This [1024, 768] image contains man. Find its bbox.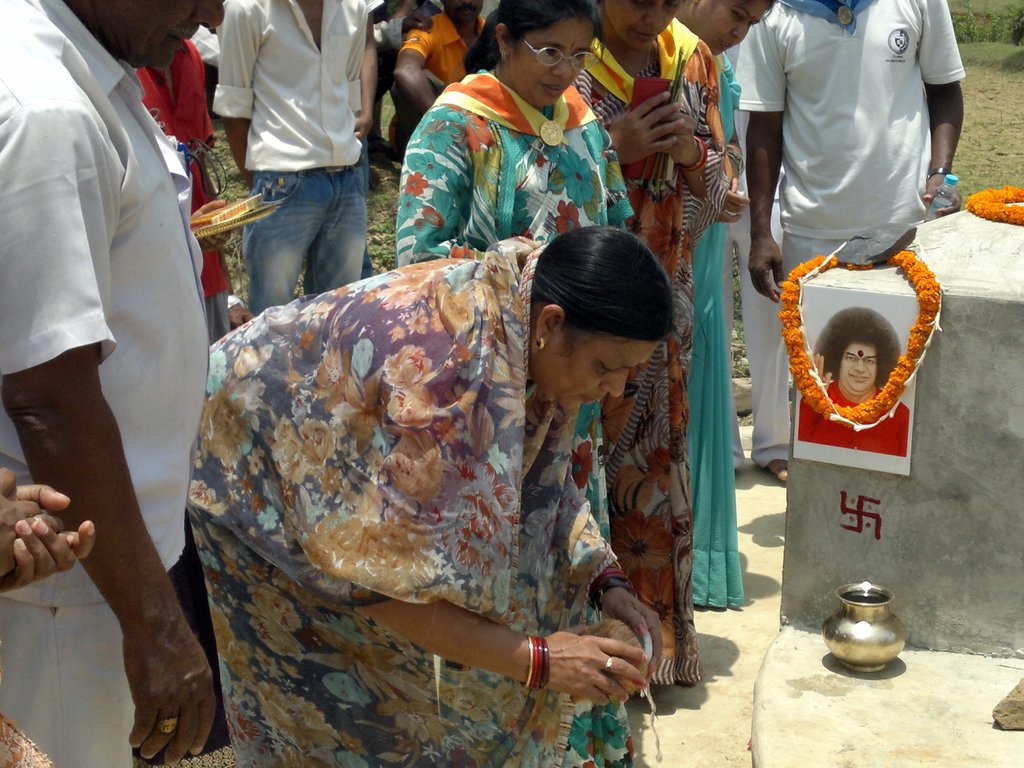
{"x1": 0, "y1": 0, "x2": 231, "y2": 767}.
